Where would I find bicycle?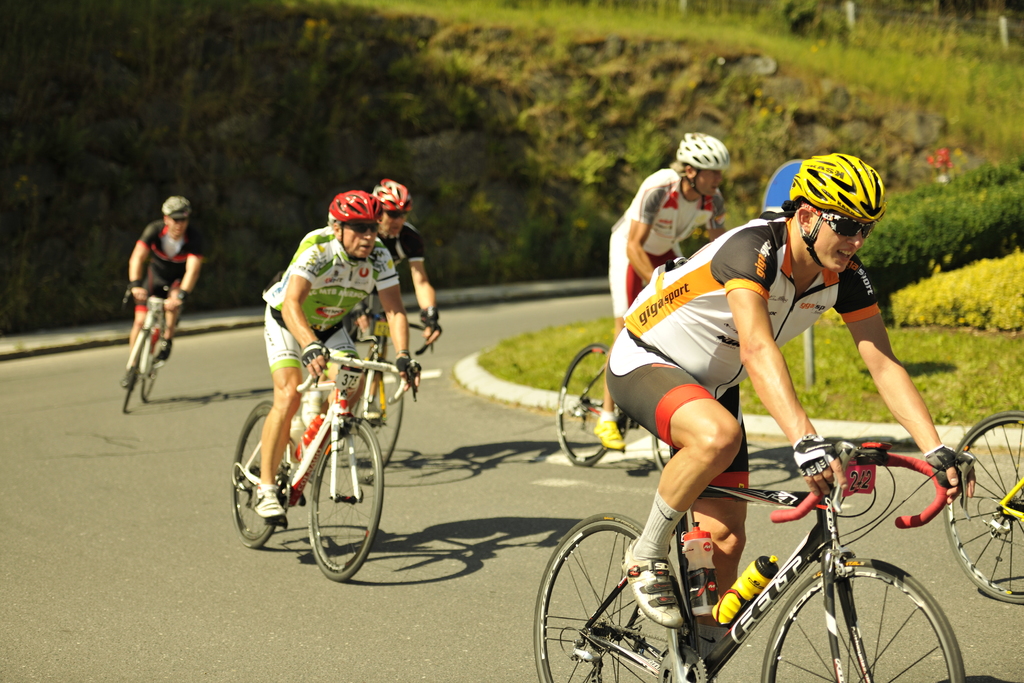
At (120, 286, 184, 415).
